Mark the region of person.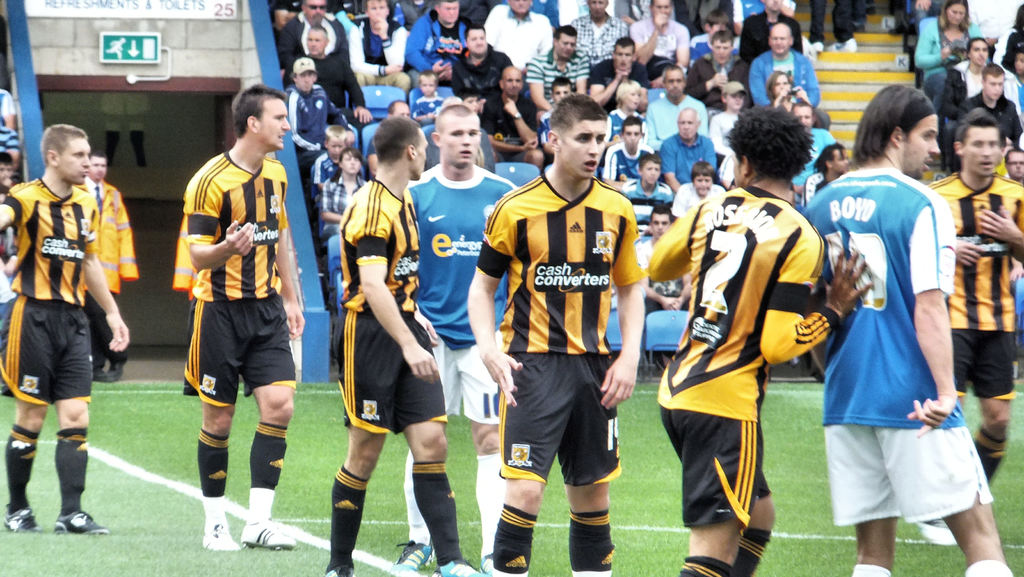
Region: l=76, t=148, r=140, b=386.
